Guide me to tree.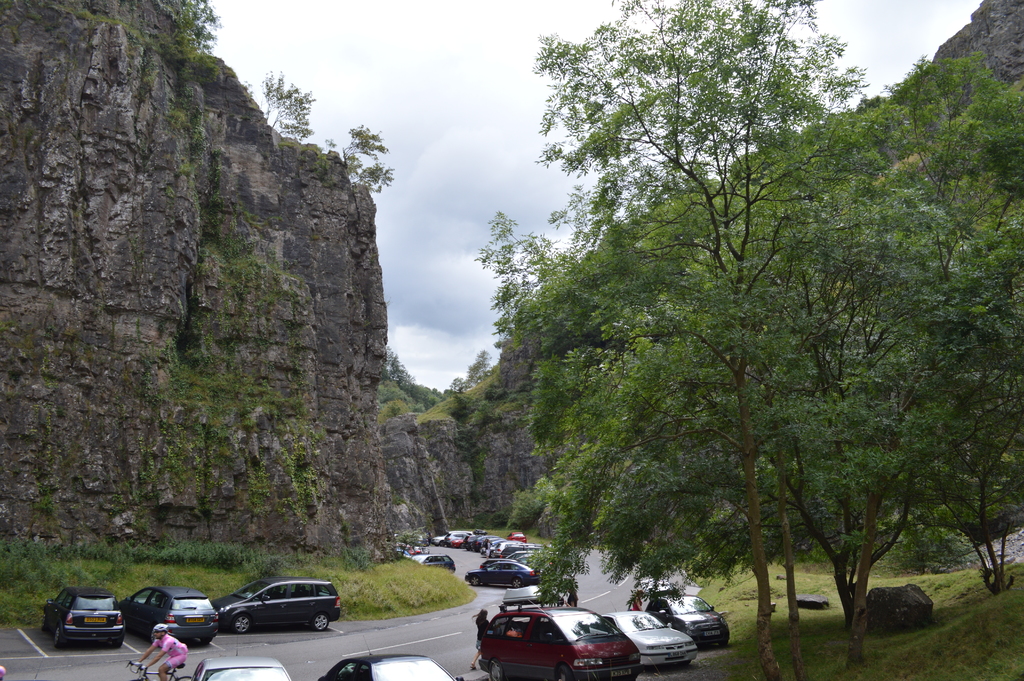
Guidance: region(165, 0, 223, 54).
